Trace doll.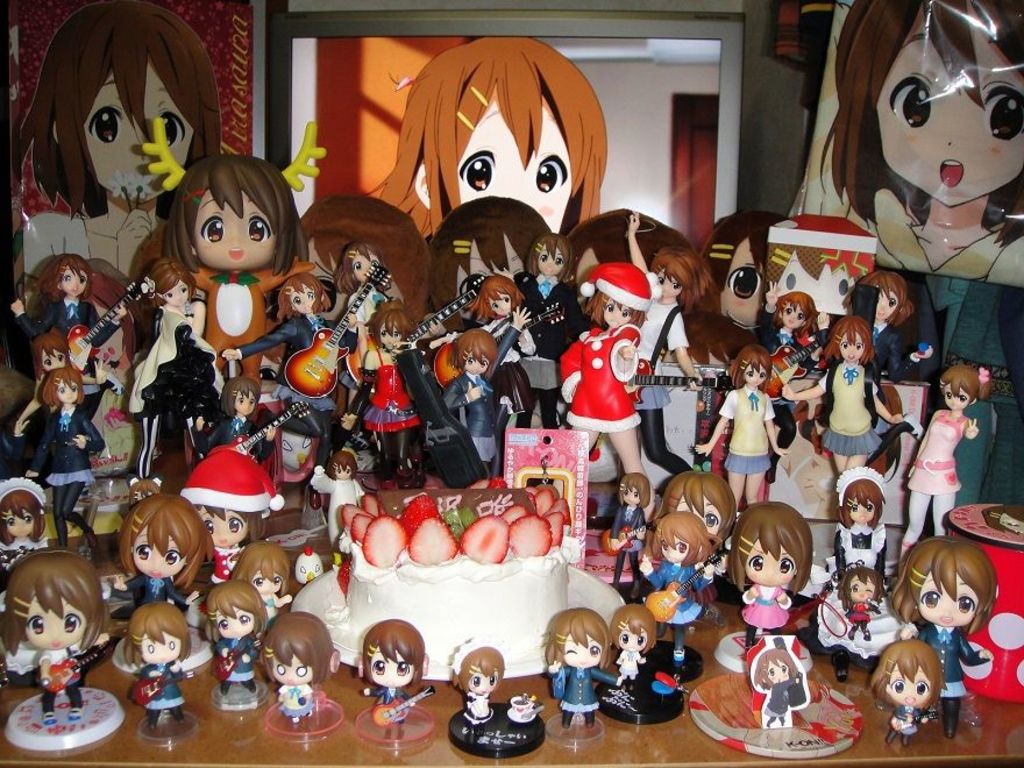
Traced to (x1=158, y1=149, x2=314, y2=367).
